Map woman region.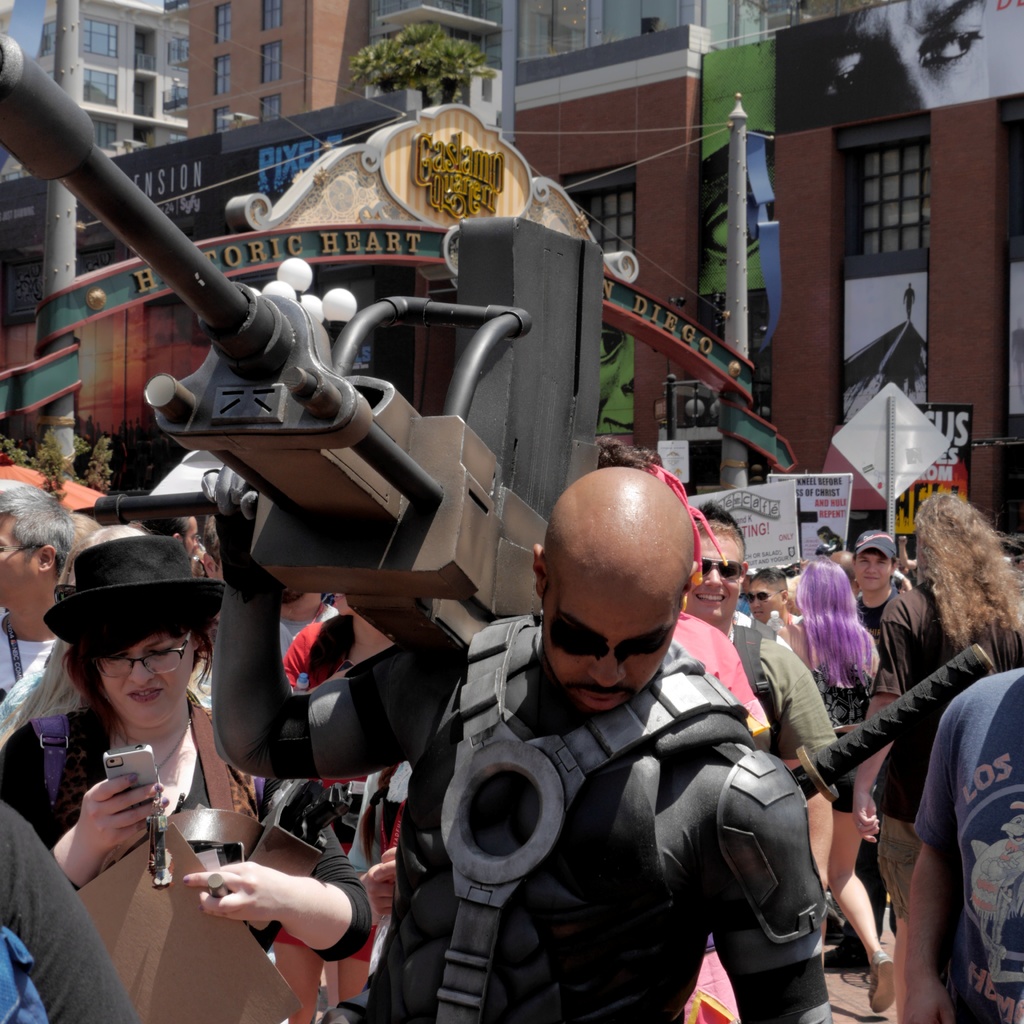
Mapped to bbox=(777, 564, 896, 1013).
